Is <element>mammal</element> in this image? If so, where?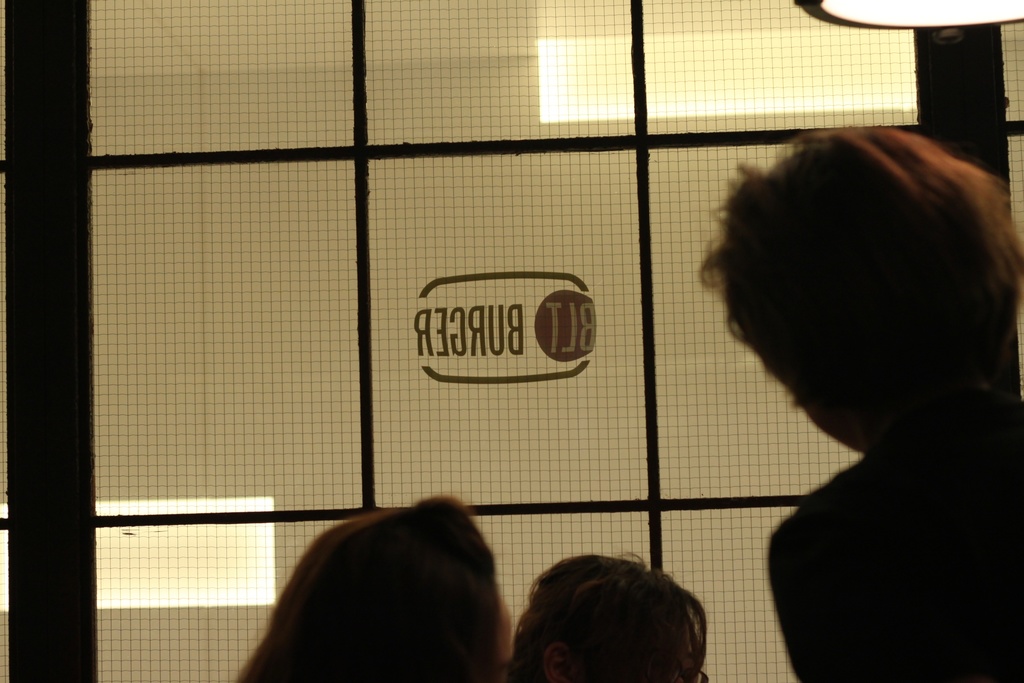
Yes, at {"x1": 696, "y1": 125, "x2": 1023, "y2": 682}.
